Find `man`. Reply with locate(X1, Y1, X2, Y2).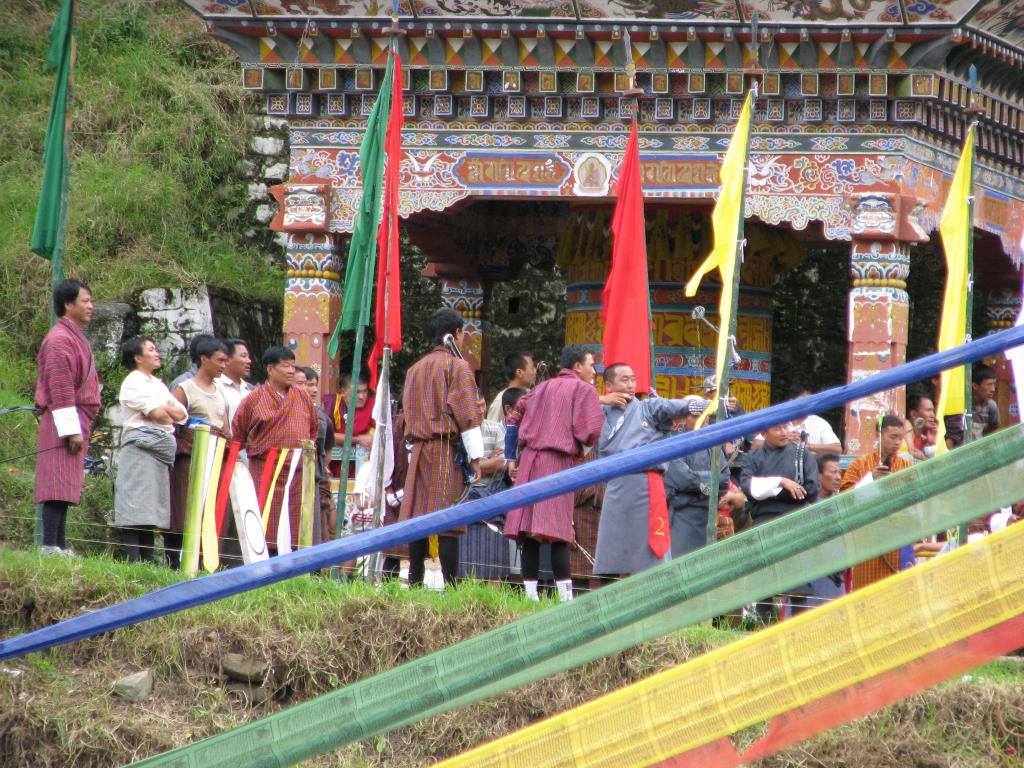
locate(661, 392, 731, 560).
